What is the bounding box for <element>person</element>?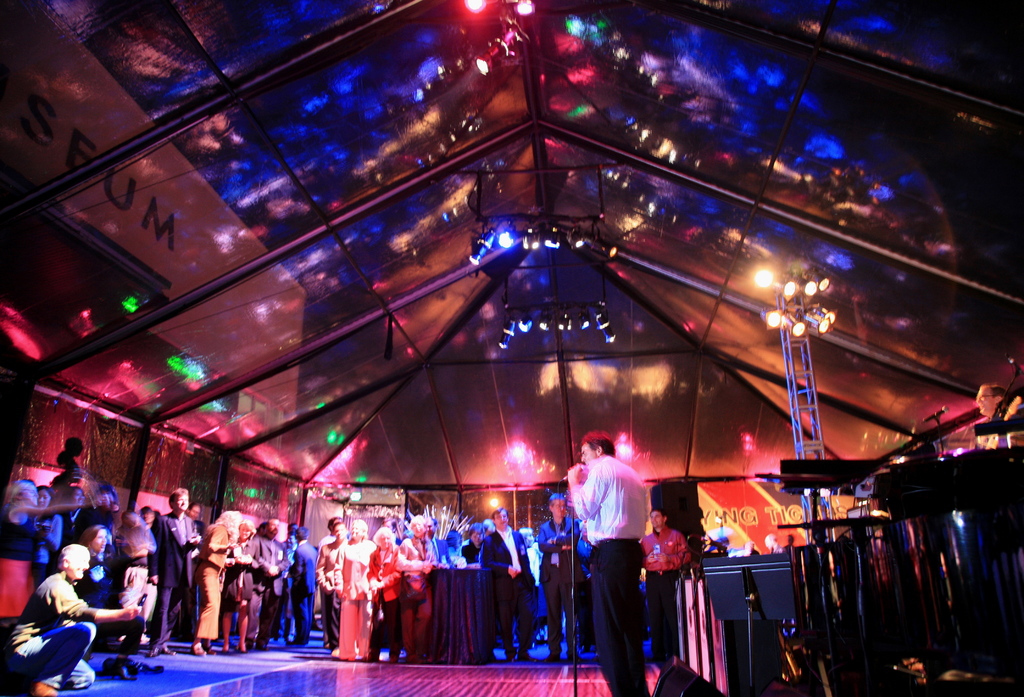
[2, 551, 157, 695].
